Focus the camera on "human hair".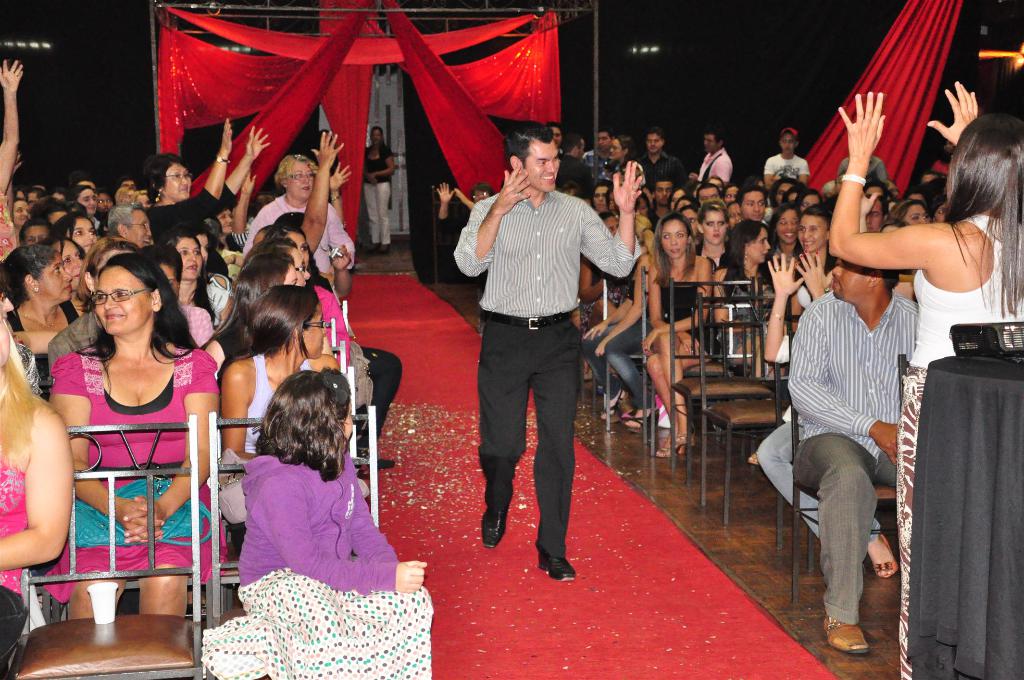
Focus region: {"left": 795, "top": 204, "right": 837, "bottom": 278}.
